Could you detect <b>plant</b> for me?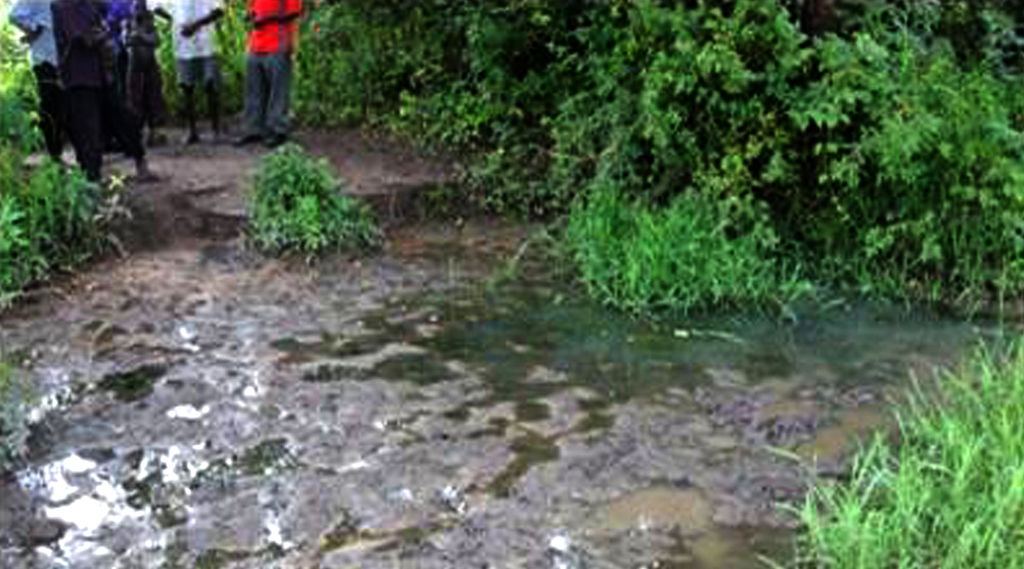
Detection result: 795,345,1015,568.
